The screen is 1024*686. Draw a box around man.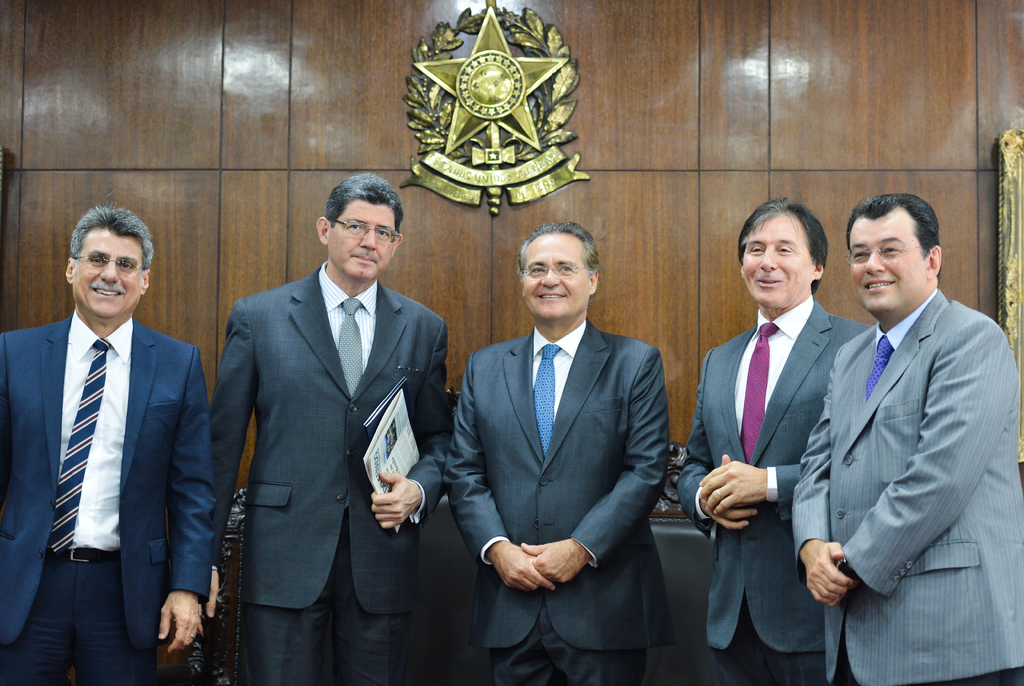
bbox=(0, 203, 212, 685).
